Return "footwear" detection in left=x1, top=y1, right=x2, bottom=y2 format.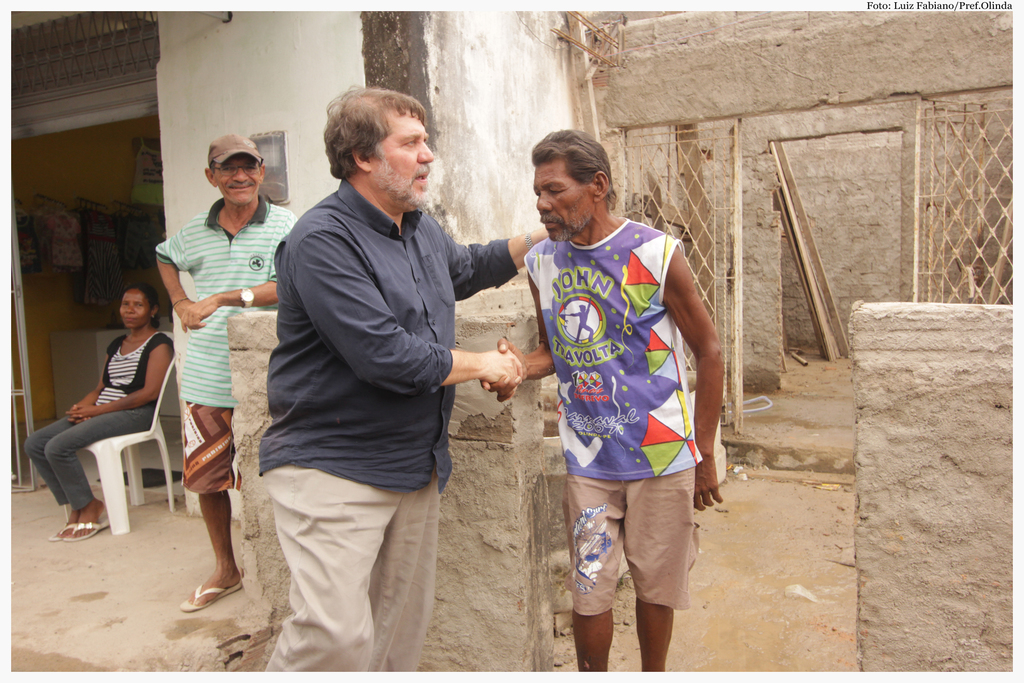
left=44, top=519, right=83, bottom=543.
